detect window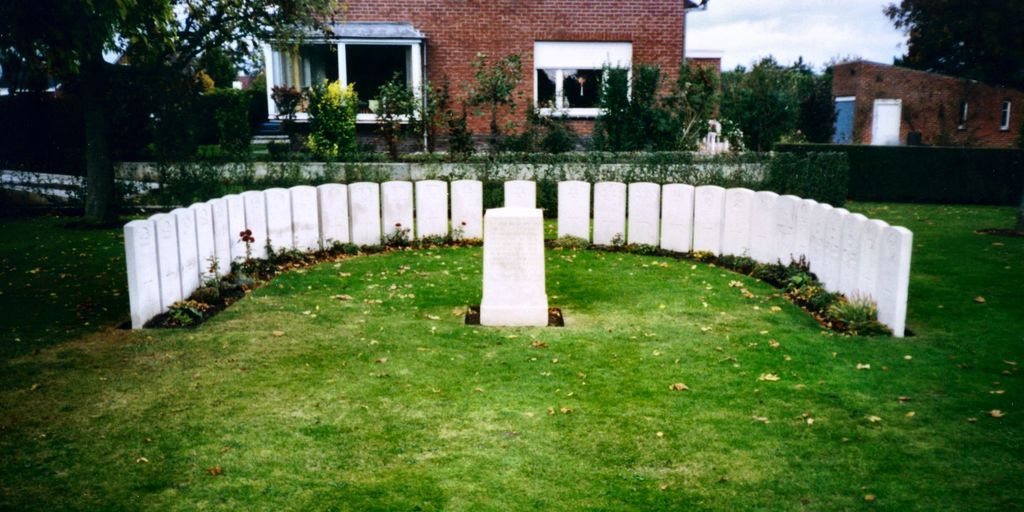
crop(270, 42, 341, 114)
